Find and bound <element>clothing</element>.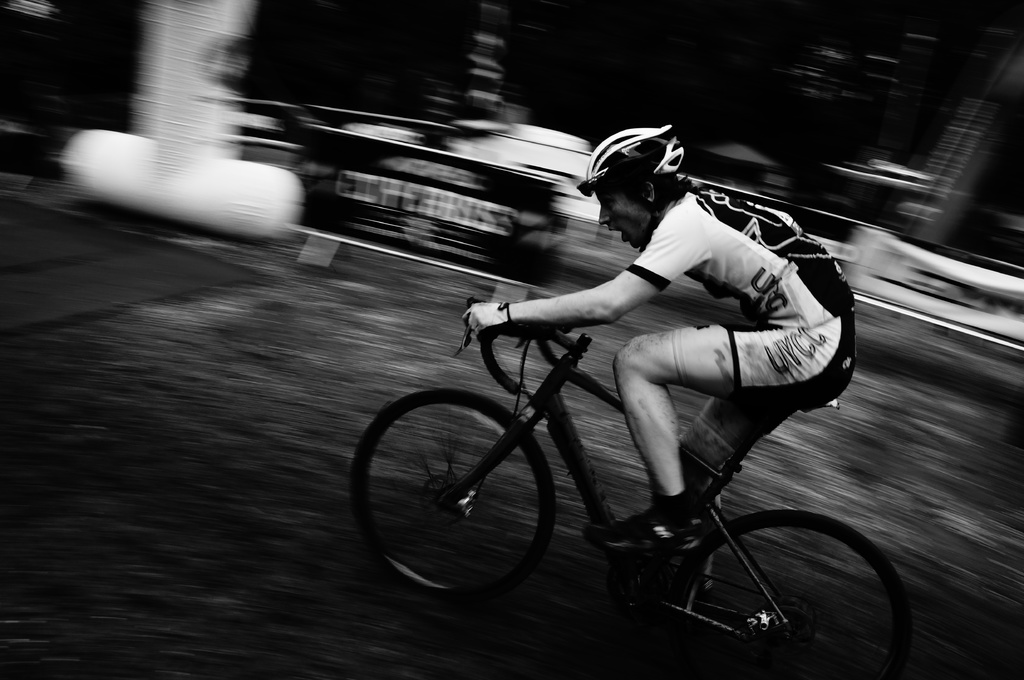
Bound: (630,173,859,479).
